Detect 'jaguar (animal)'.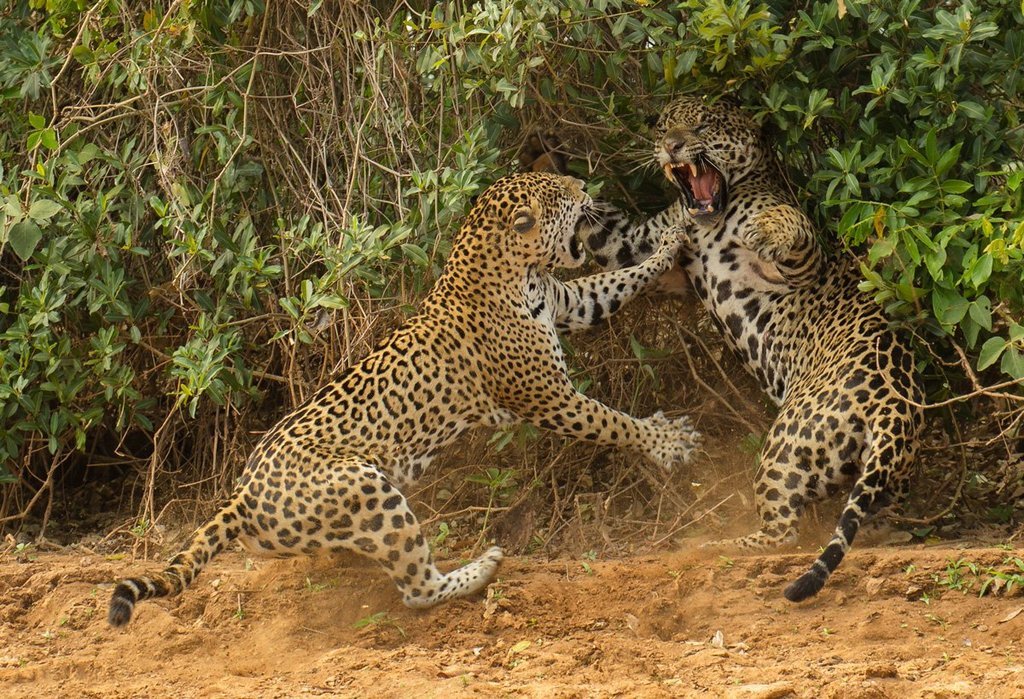
Detected at <bbox>110, 168, 699, 627</bbox>.
